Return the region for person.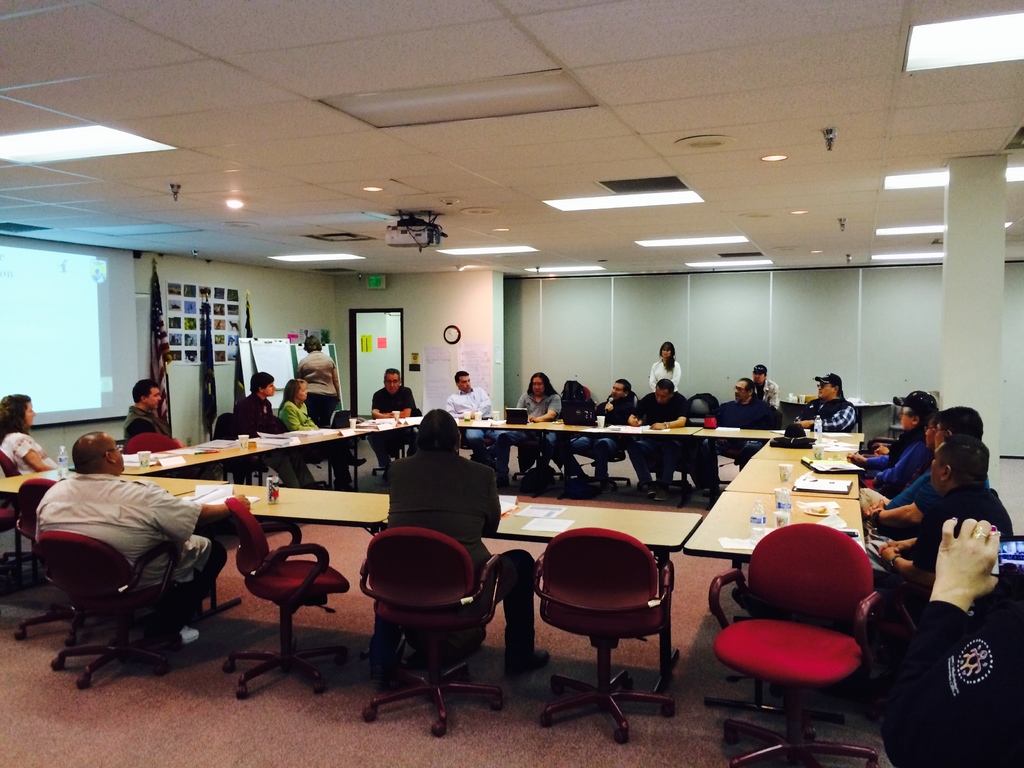
region(390, 408, 501, 673).
